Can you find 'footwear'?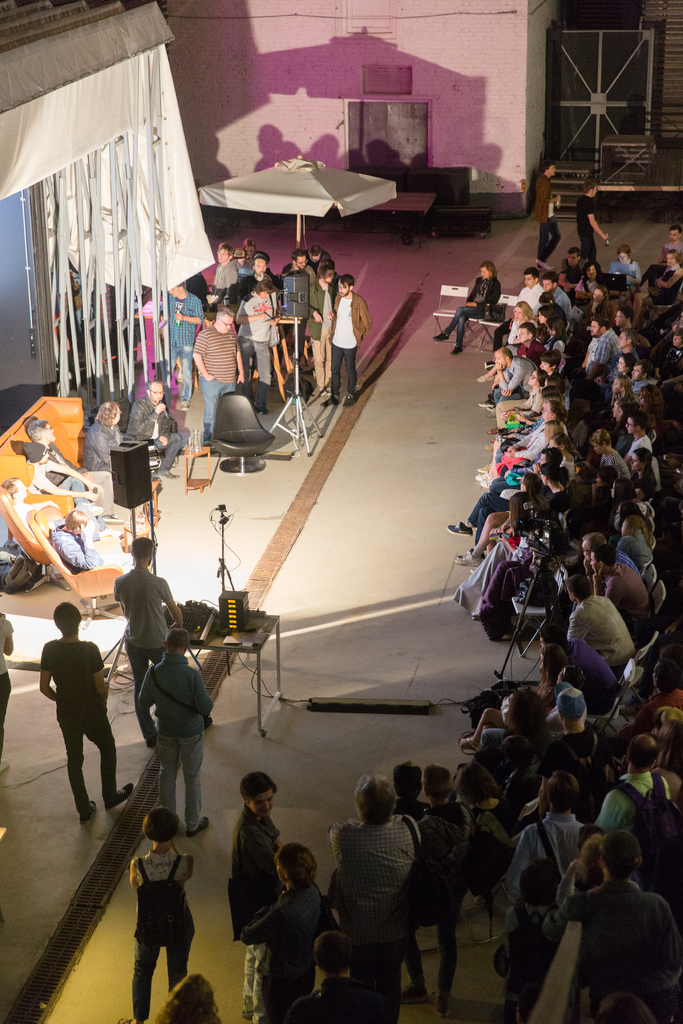
Yes, bounding box: (left=450, top=344, right=462, bottom=356).
